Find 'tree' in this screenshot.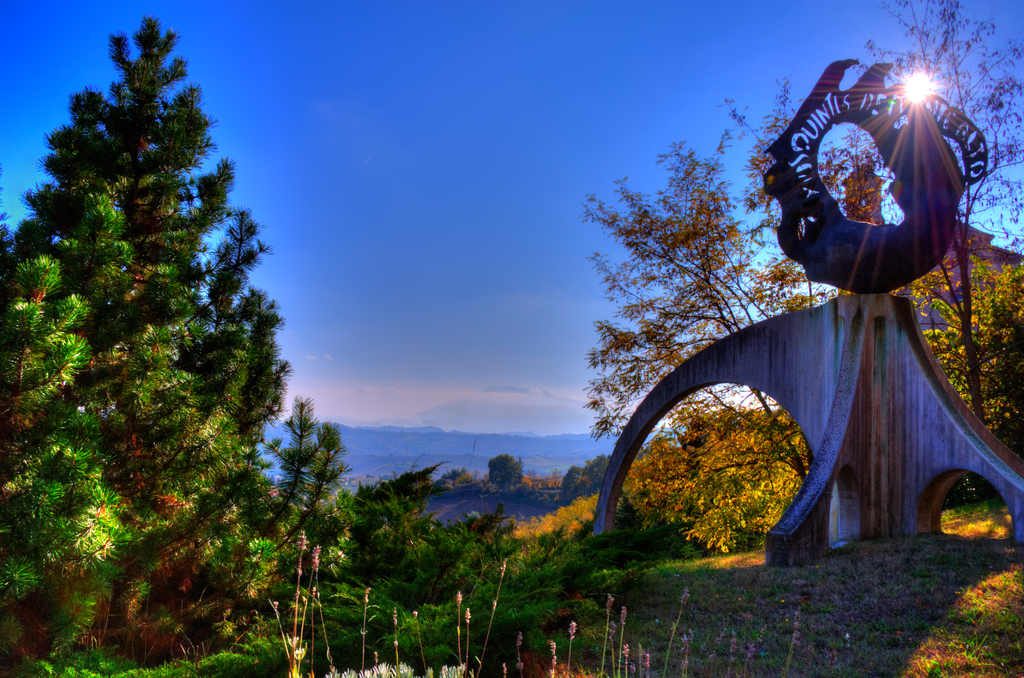
The bounding box for 'tree' is [309, 451, 610, 677].
